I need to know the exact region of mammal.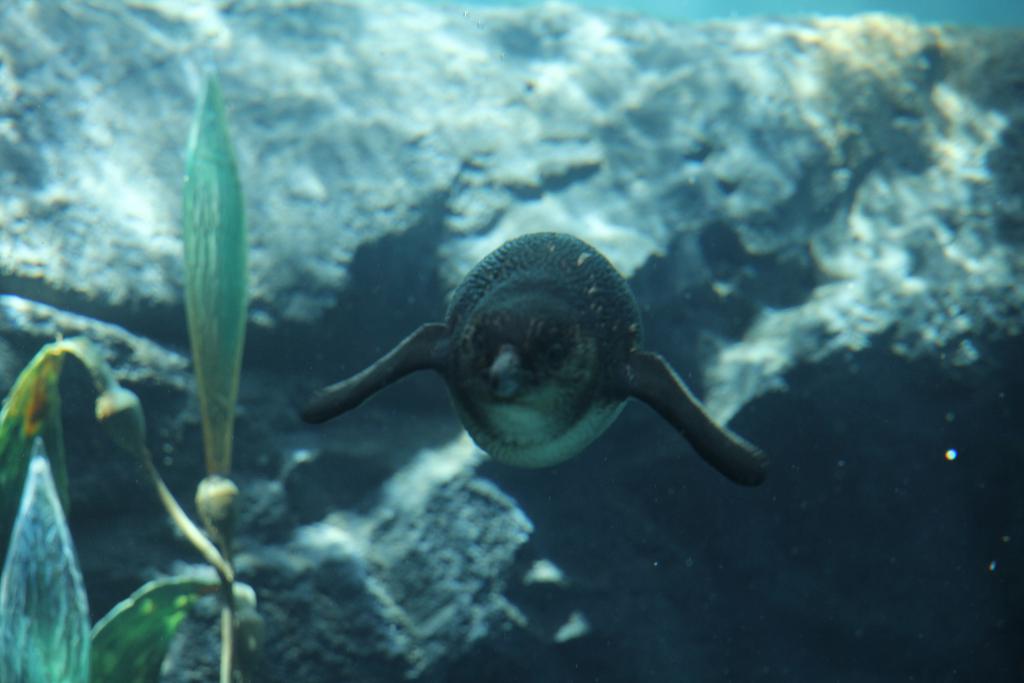
Region: [x1=310, y1=233, x2=785, y2=516].
